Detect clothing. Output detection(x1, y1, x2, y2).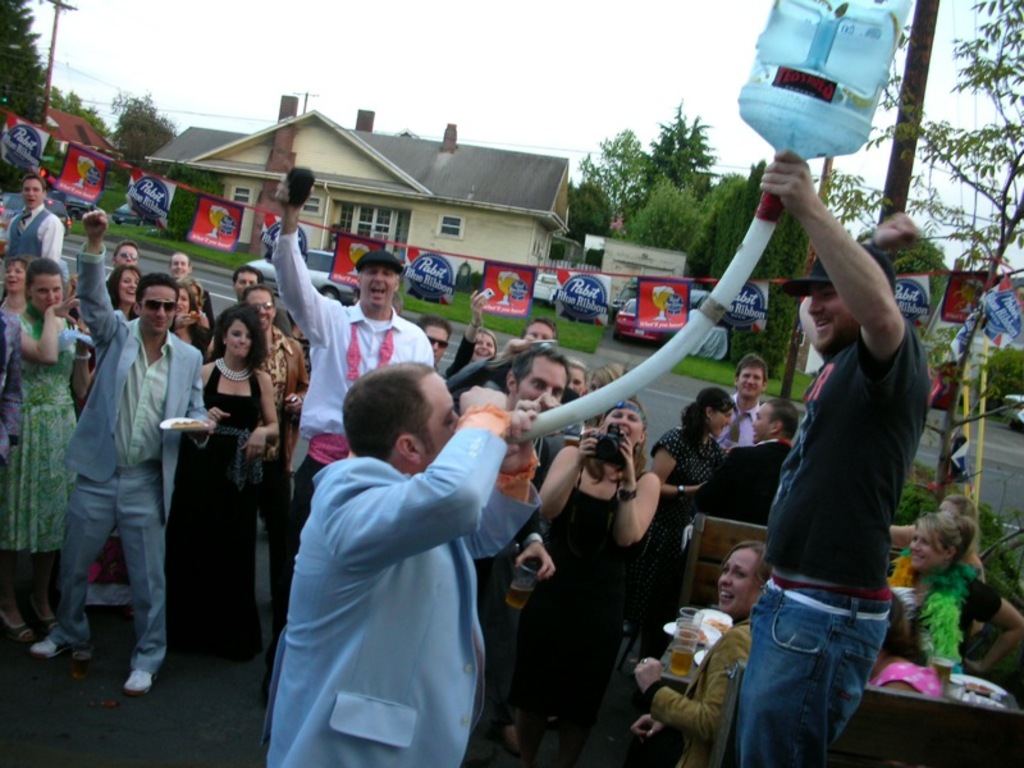
detection(705, 440, 801, 535).
